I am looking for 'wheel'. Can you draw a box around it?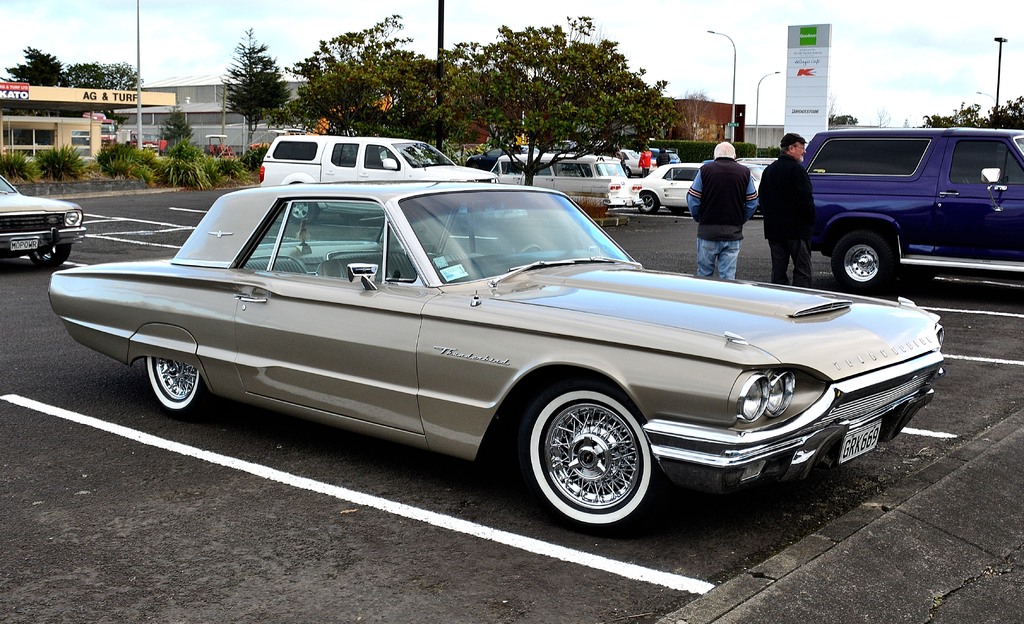
Sure, the bounding box is region(522, 384, 667, 525).
